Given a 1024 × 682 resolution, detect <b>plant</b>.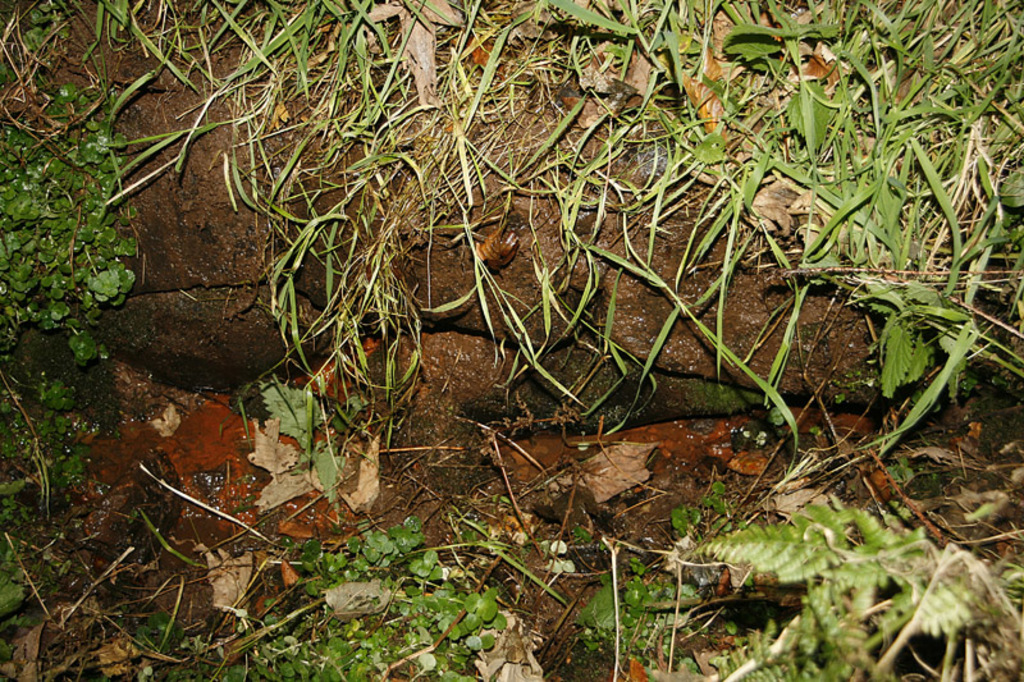
<region>1, 86, 131, 623</region>.
